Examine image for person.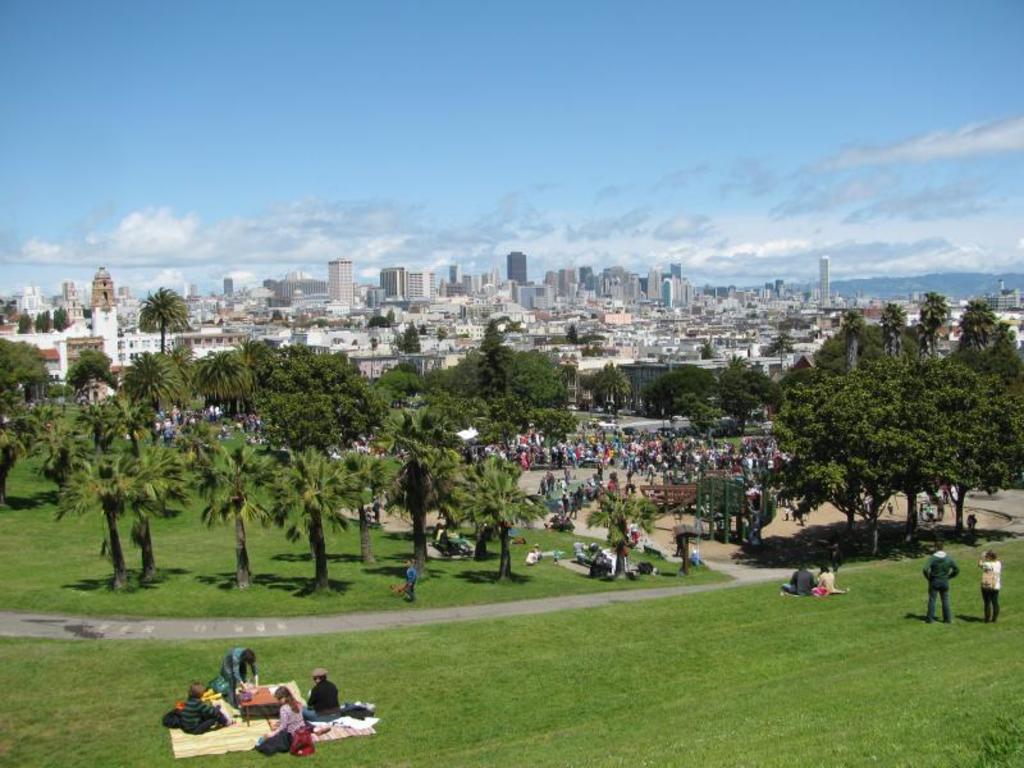
Examination result: (x1=814, y1=563, x2=837, y2=593).
